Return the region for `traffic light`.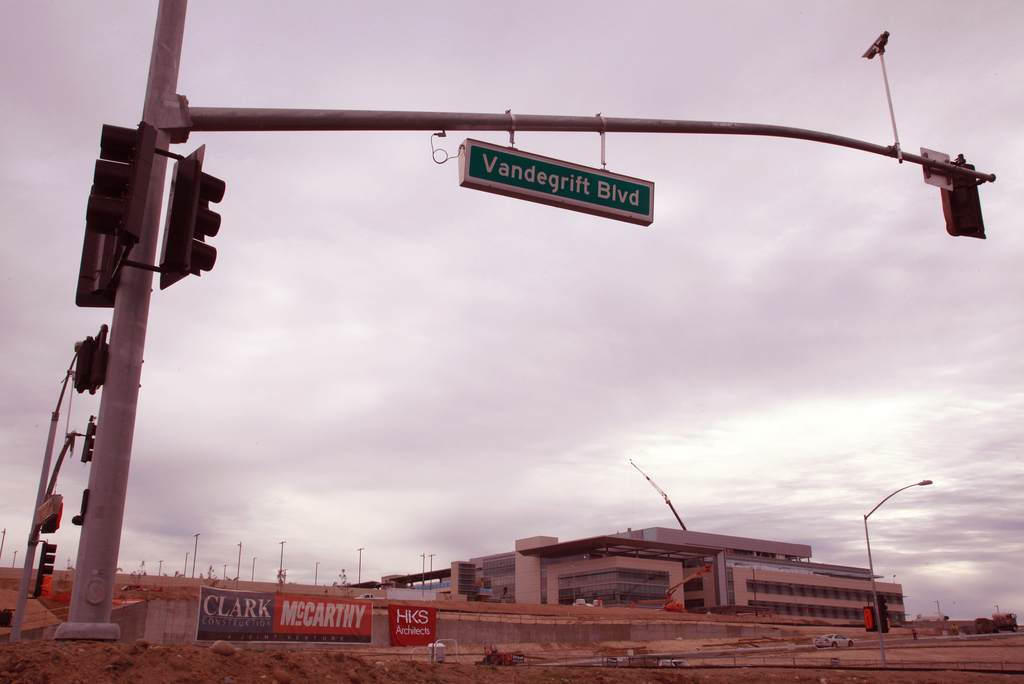
35:541:57:596.
